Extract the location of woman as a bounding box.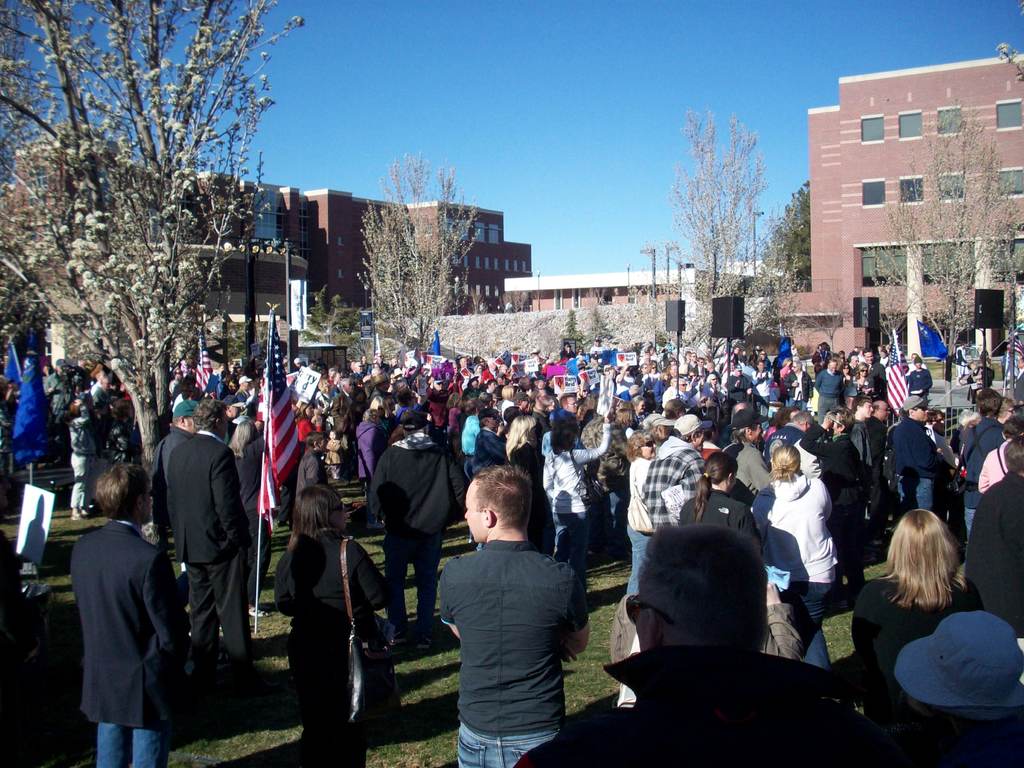
pyautogui.locateOnScreen(749, 440, 844, 670).
